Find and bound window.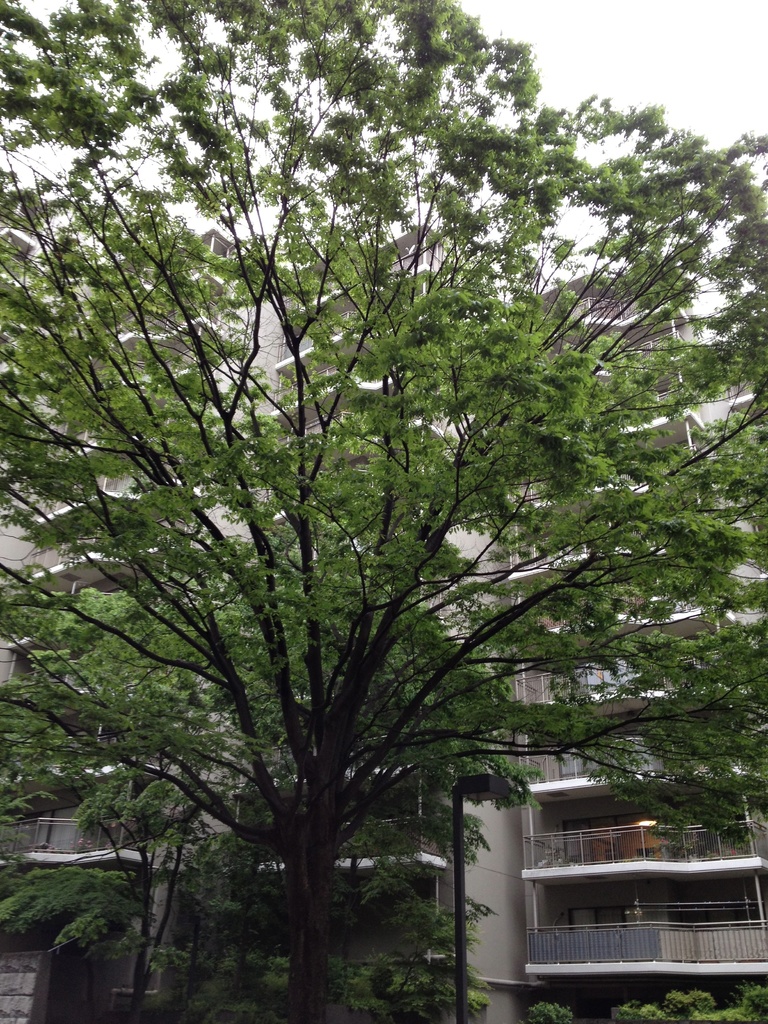
Bound: {"x1": 567, "y1": 907, "x2": 623, "y2": 933}.
